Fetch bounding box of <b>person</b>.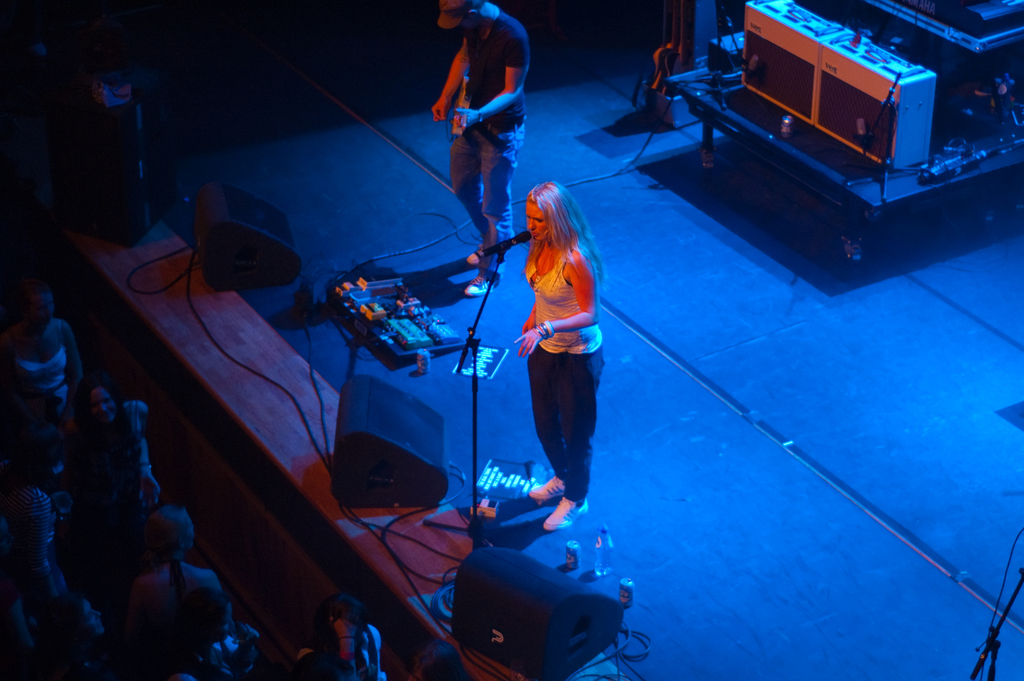
Bbox: [left=436, top=0, right=523, bottom=295].
